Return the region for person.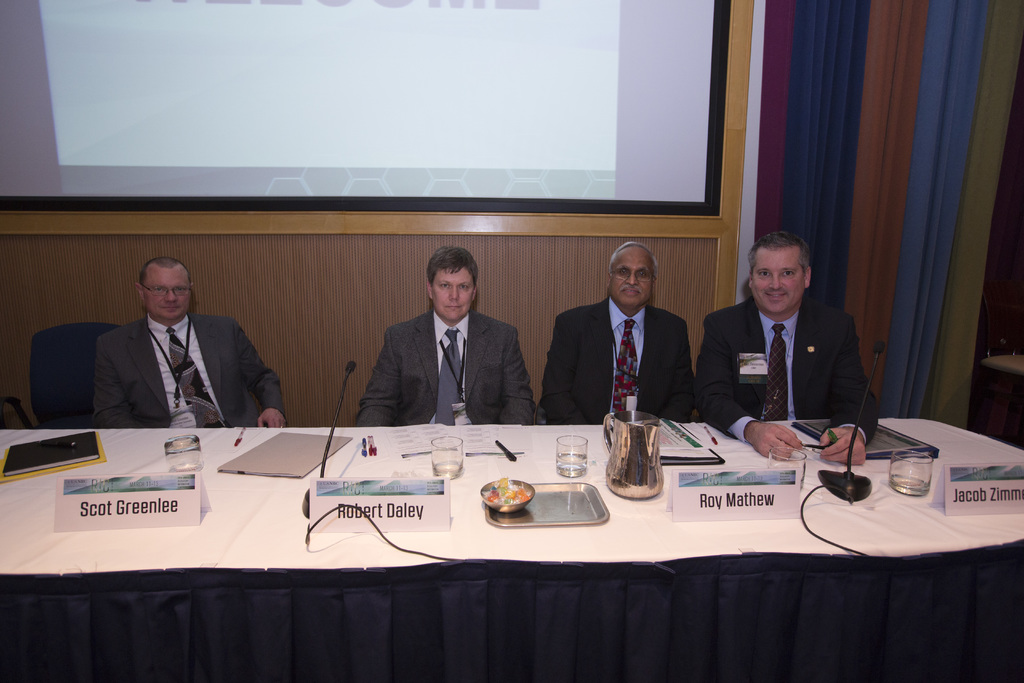
(351,250,545,673).
